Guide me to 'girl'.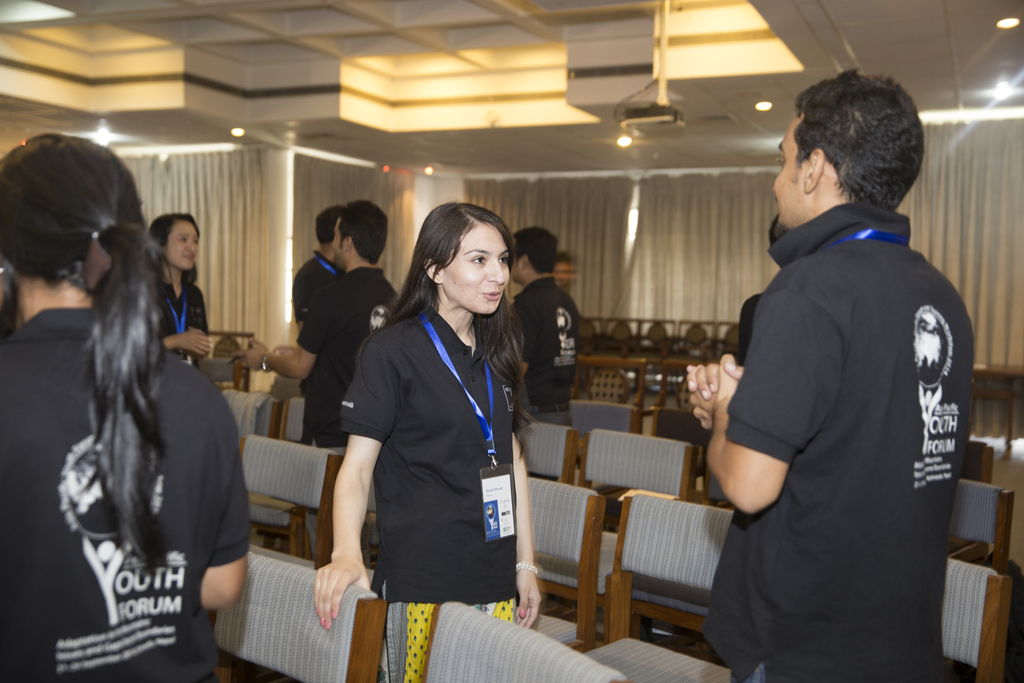
Guidance: BBox(139, 210, 212, 366).
